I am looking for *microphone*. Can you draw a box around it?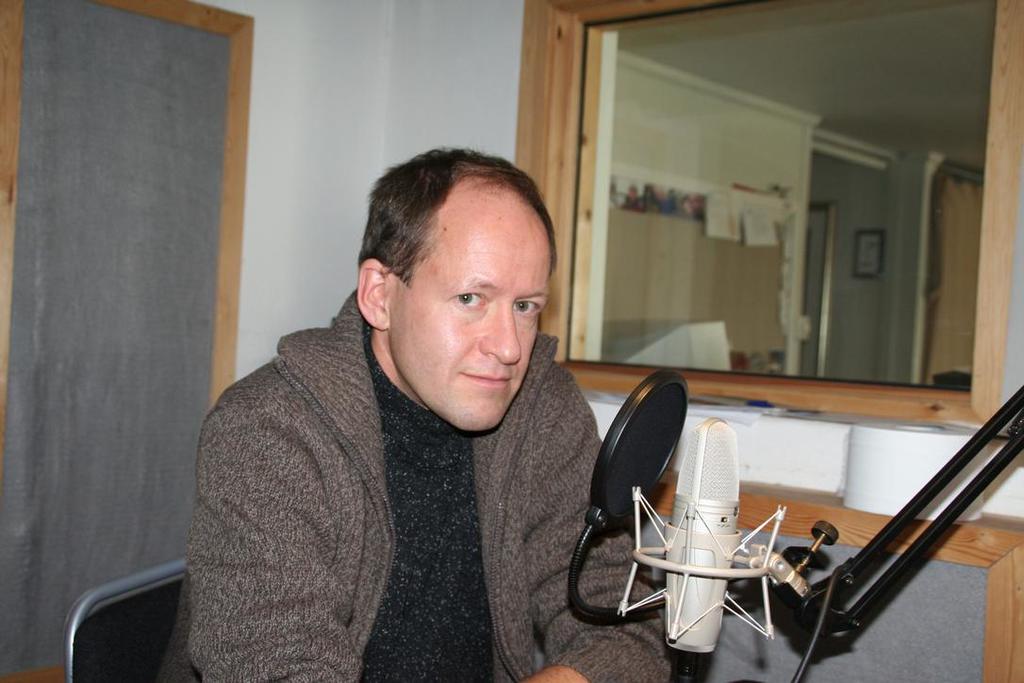
Sure, the bounding box is (x1=586, y1=368, x2=688, y2=539).
